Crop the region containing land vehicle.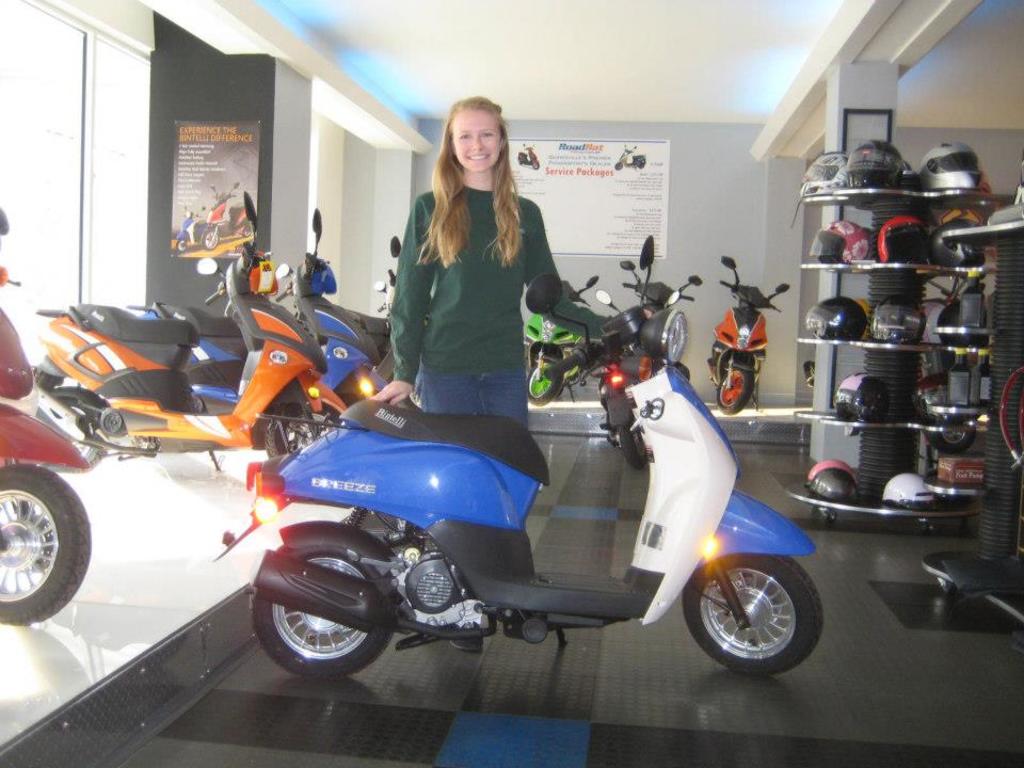
Crop region: [left=254, top=386, right=834, bottom=688].
